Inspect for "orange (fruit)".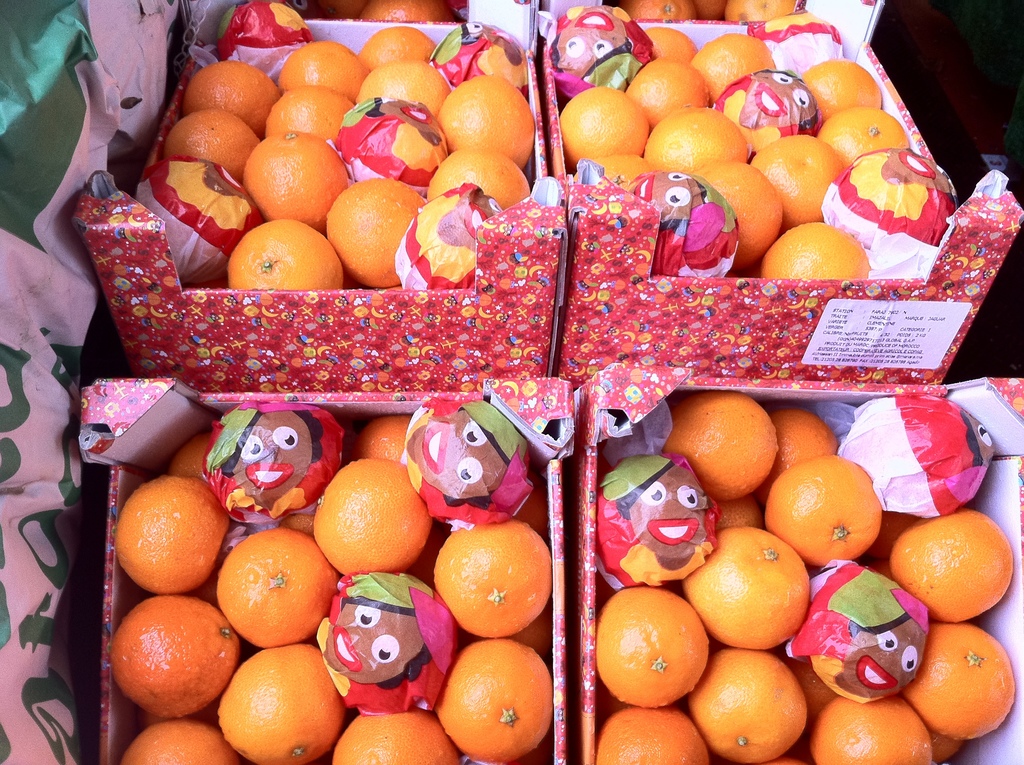
Inspection: Rect(680, 522, 812, 648).
